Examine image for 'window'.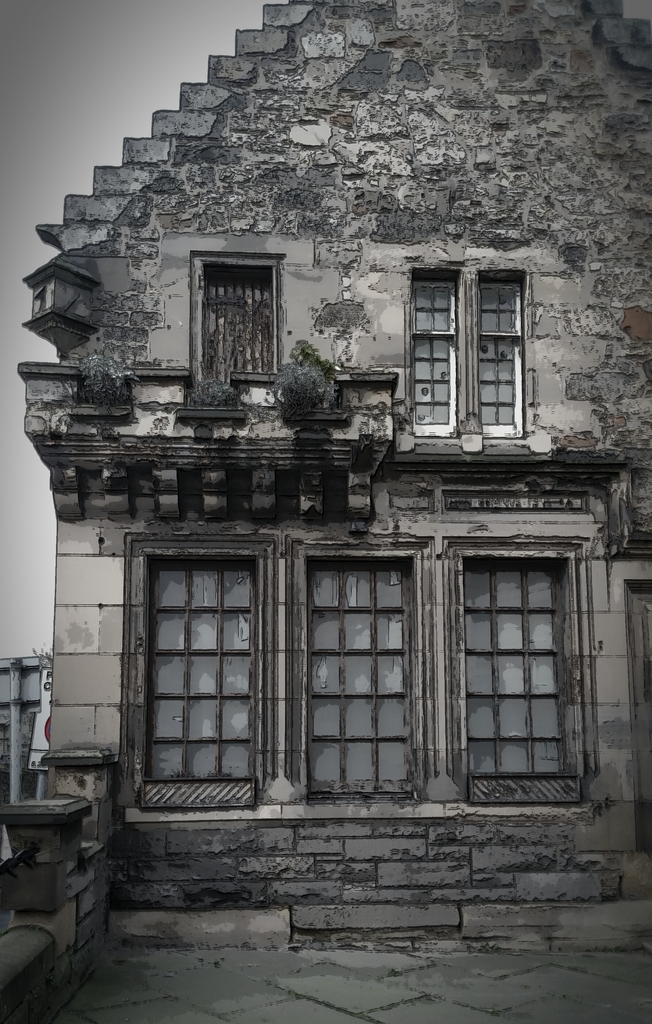
Examination result: locate(306, 552, 423, 793).
